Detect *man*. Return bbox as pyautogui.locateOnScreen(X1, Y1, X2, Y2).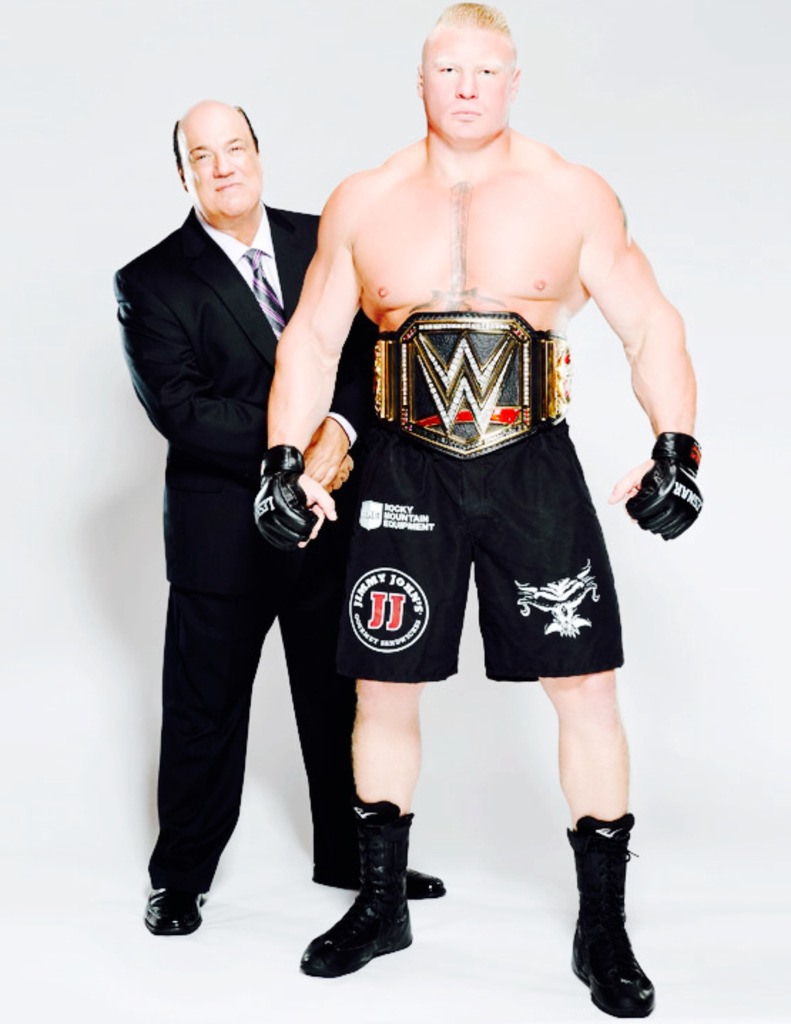
pyautogui.locateOnScreen(113, 97, 443, 935).
